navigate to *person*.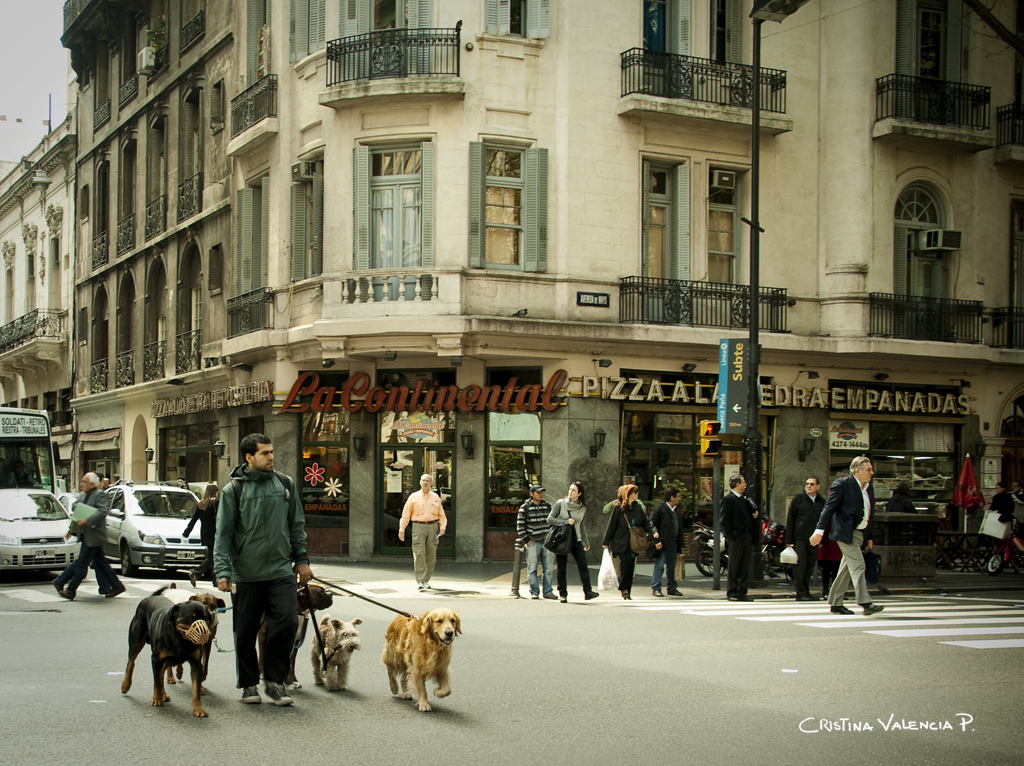
Navigation target: <box>784,476,835,591</box>.
